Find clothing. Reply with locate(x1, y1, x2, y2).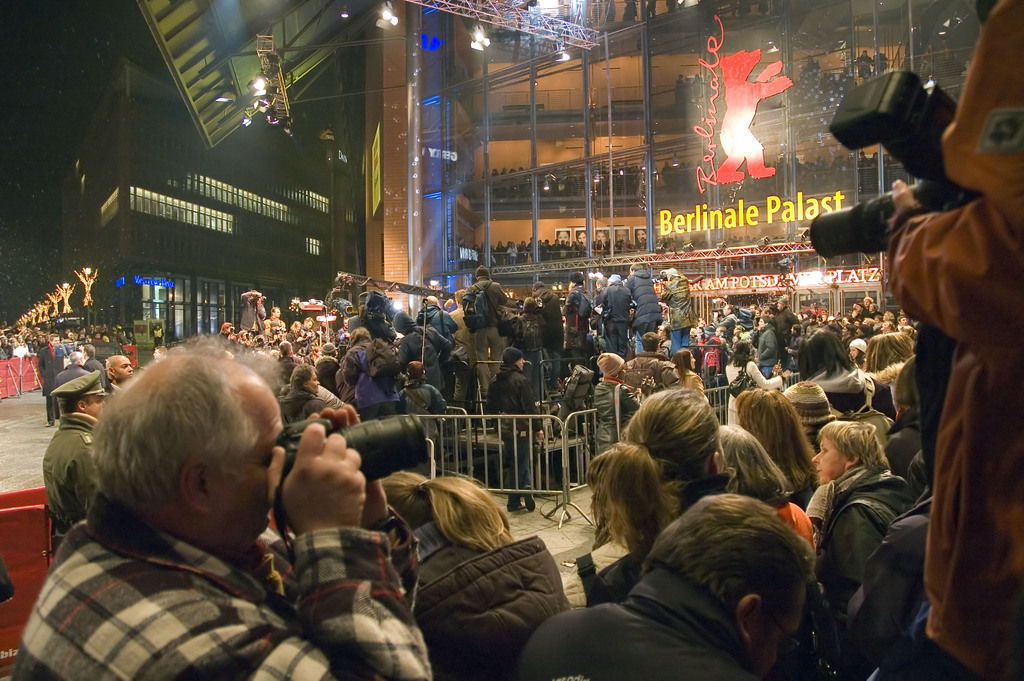
locate(36, 341, 67, 417).
